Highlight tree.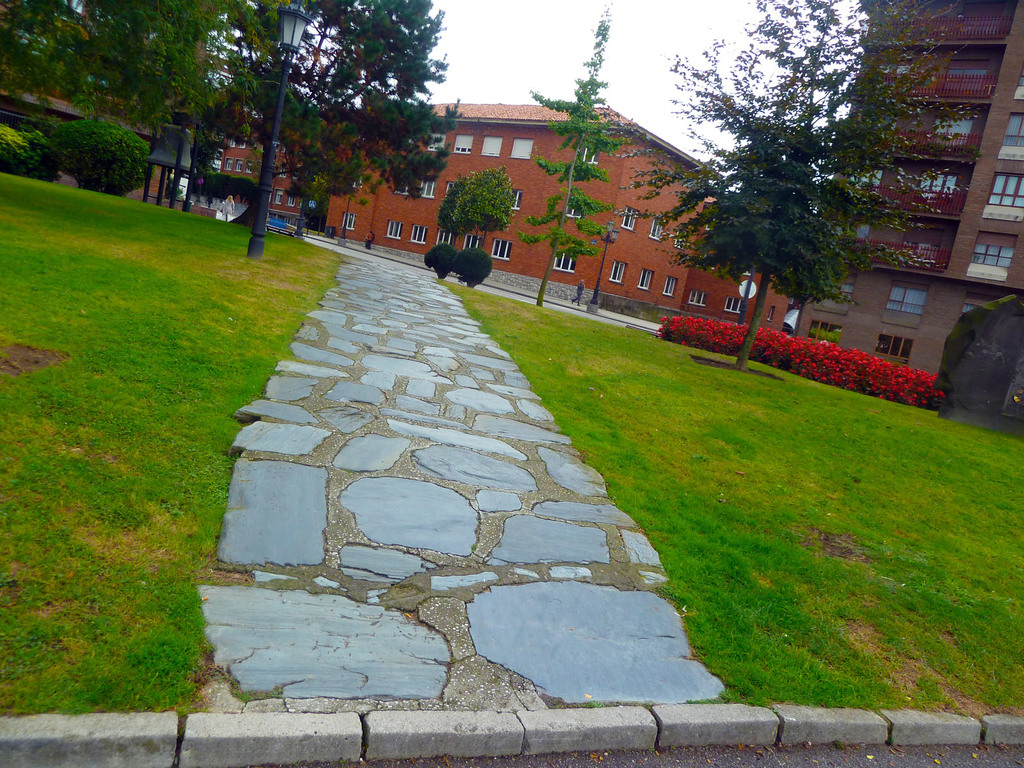
Highlighted region: pyautogui.locateOnScreen(437, 164, 511, 245).
